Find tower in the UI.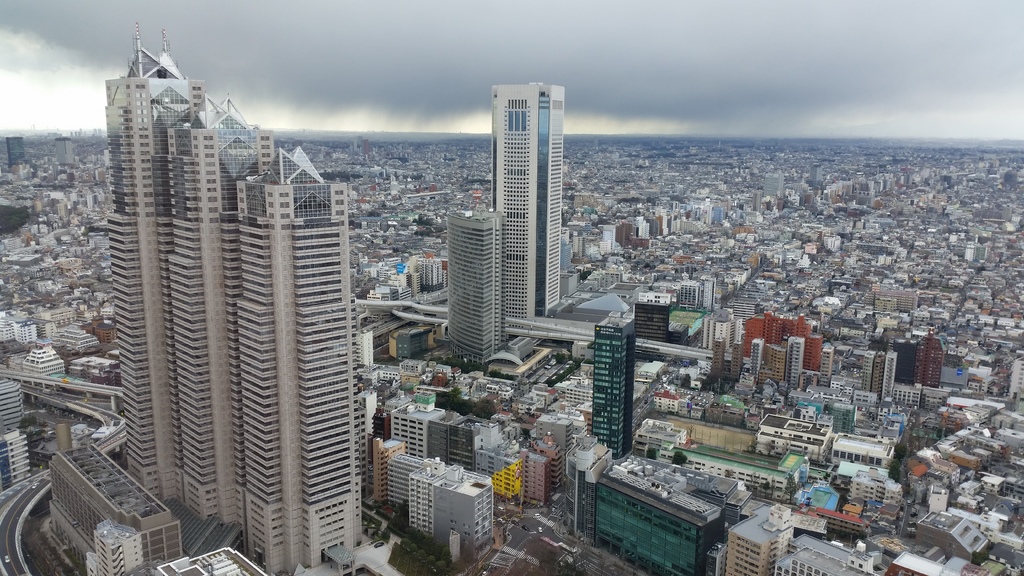
UI element at 587, 319, 634, 463.
